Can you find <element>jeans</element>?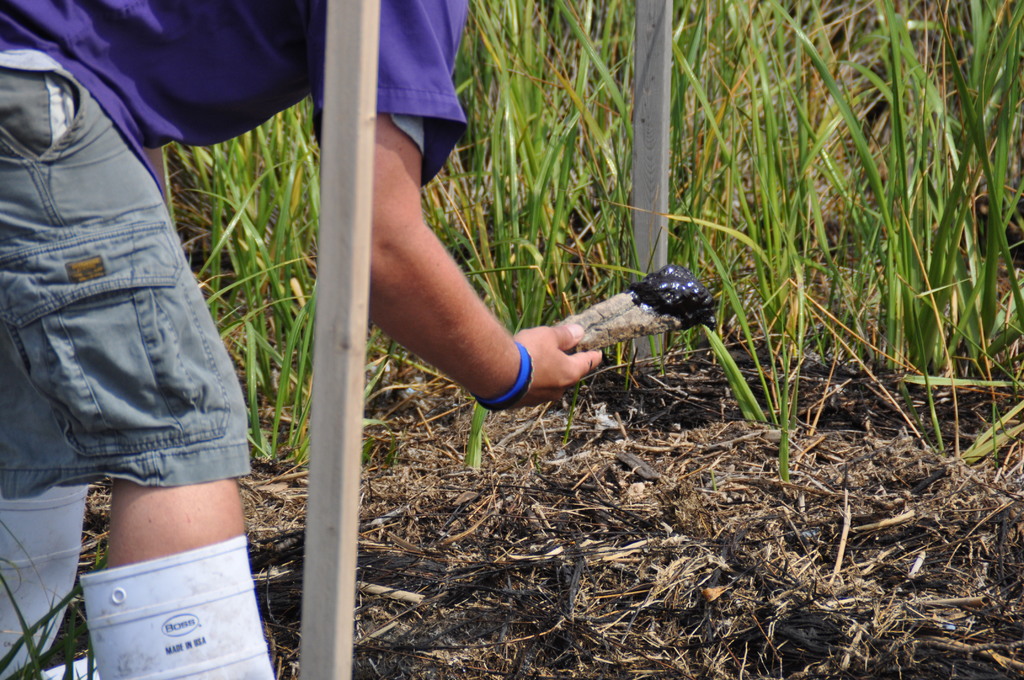
Yes, bounding box: [0, 29, 266, 501].
